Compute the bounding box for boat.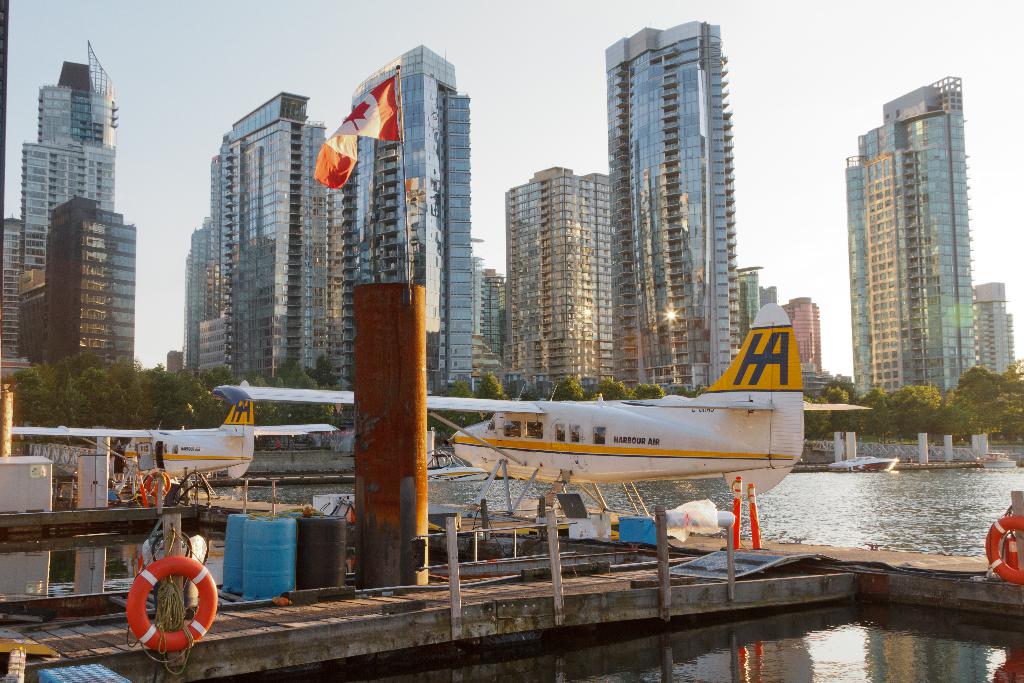
x1=829 y1=451 x2=900 y2=473.
